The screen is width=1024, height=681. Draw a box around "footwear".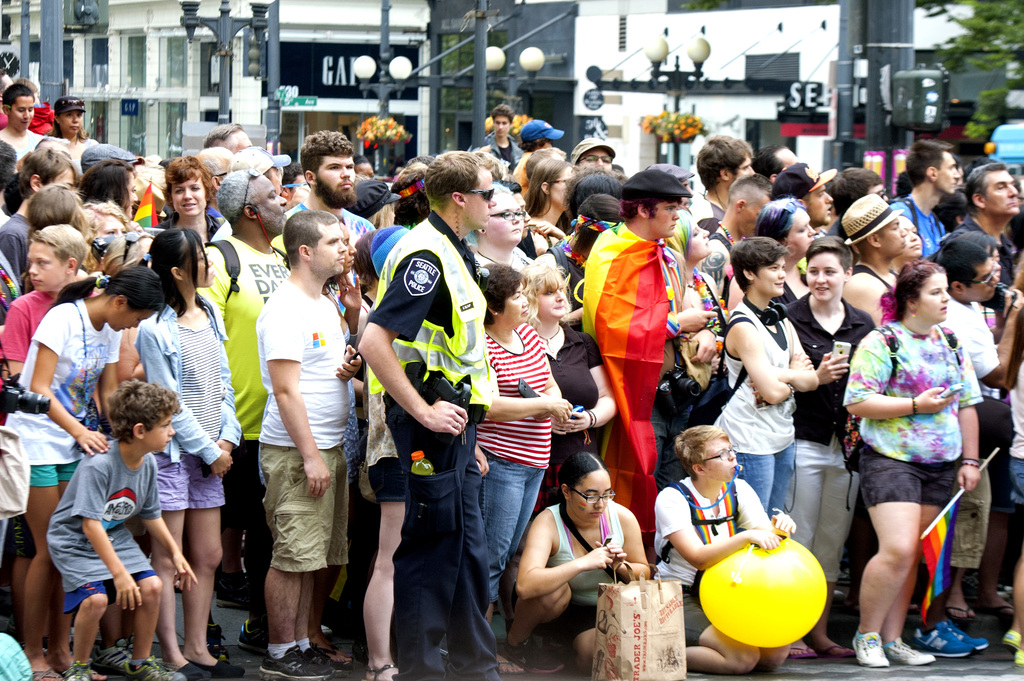
crop(89, 636, 135, 675).
